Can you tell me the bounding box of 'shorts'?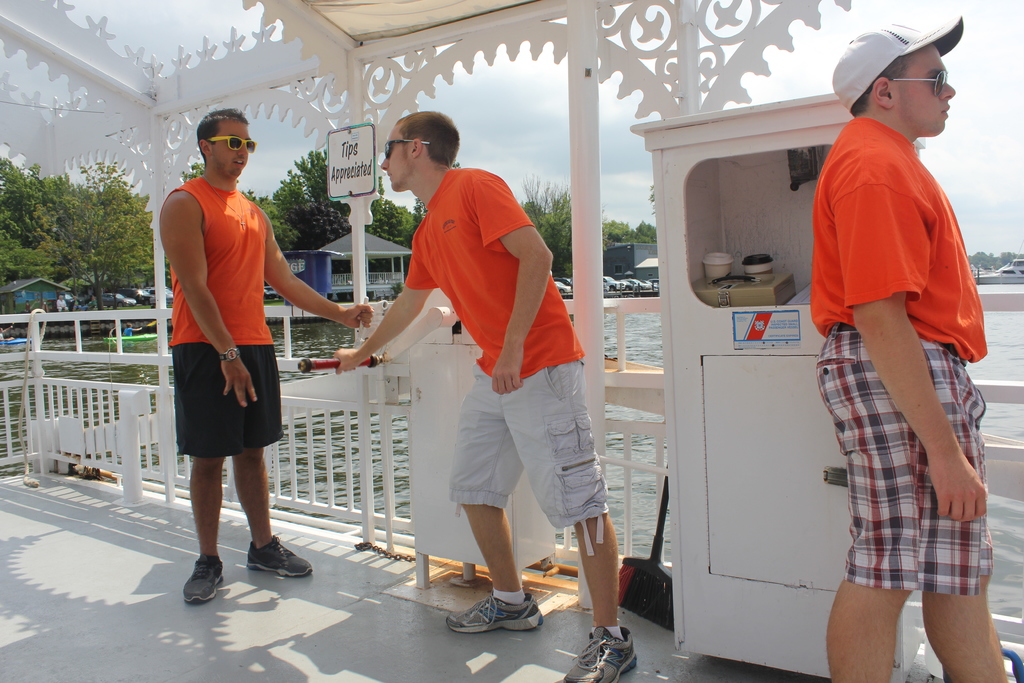
446,357,612,557.
